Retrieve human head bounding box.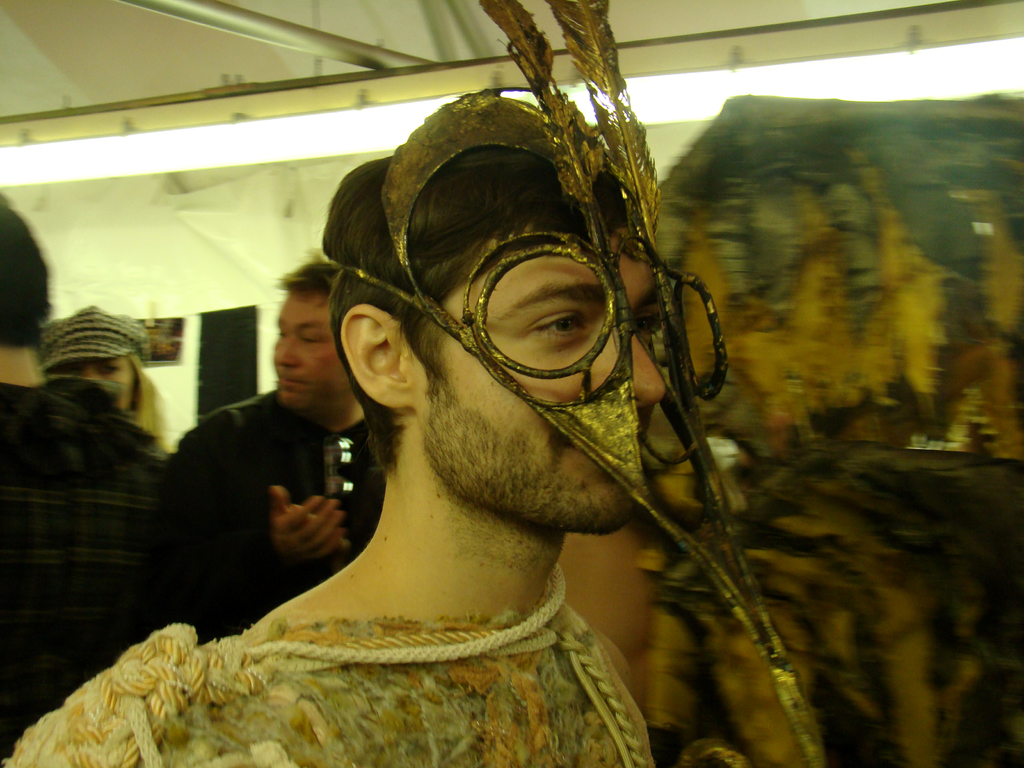
Bounding box: l=273, t=266, r=367, b=404.
